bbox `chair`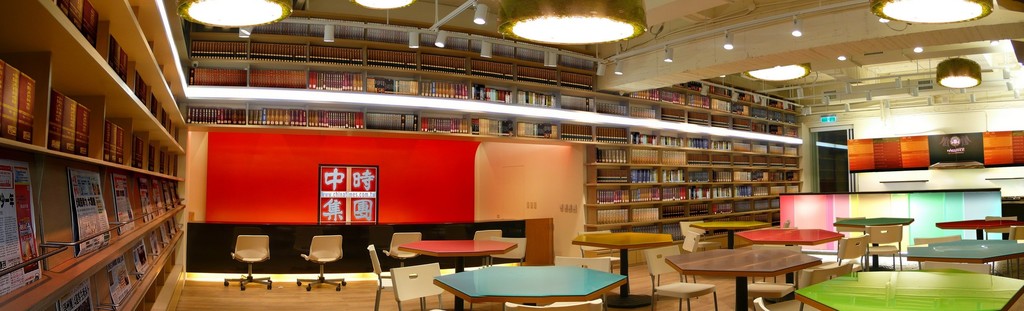
bbox(364, 246, 426, 310)
